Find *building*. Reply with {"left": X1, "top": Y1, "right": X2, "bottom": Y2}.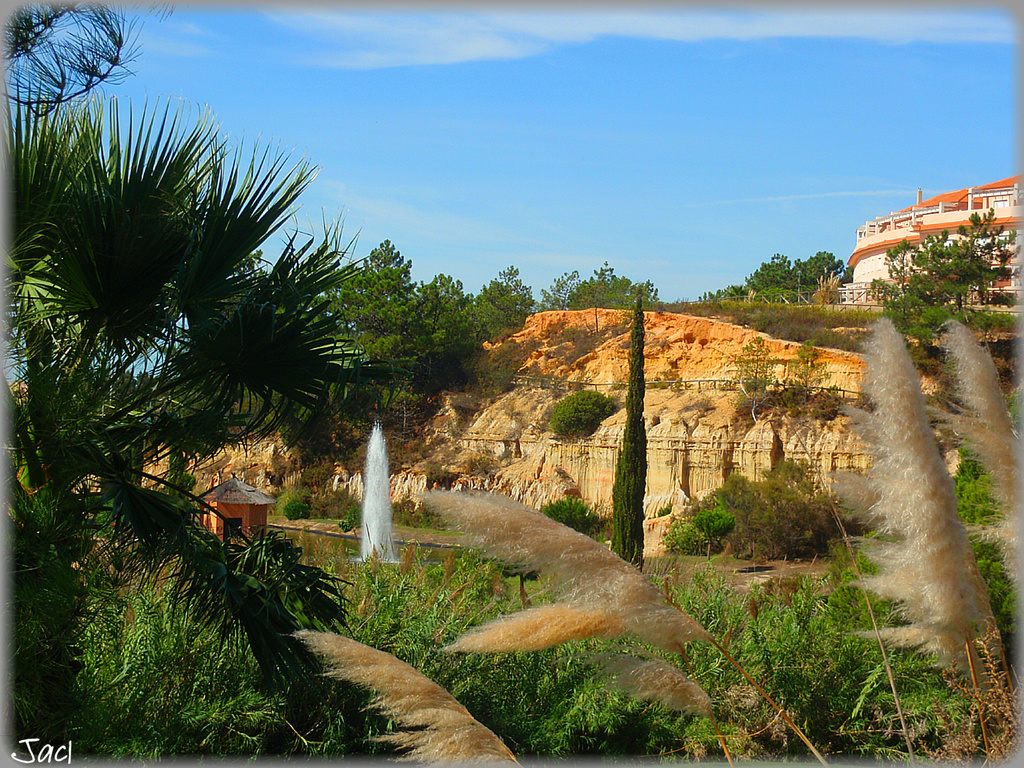
{"left": 847, "top": 170, "right": 1023, "bottom": 315}.
